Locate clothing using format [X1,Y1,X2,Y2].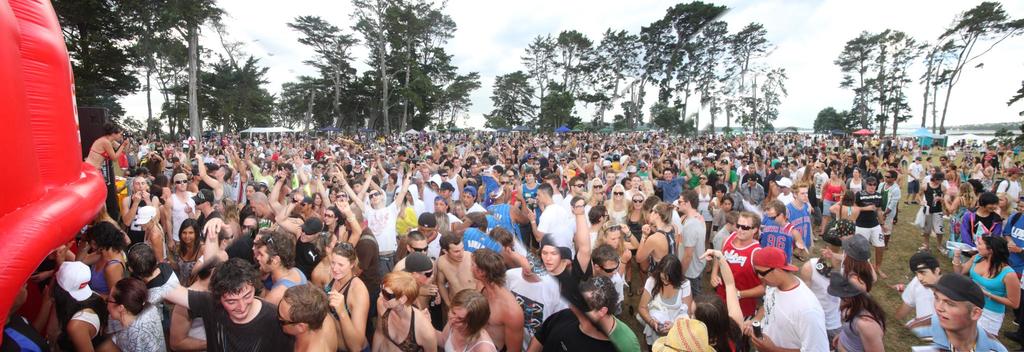
[948,192,1020,248].
